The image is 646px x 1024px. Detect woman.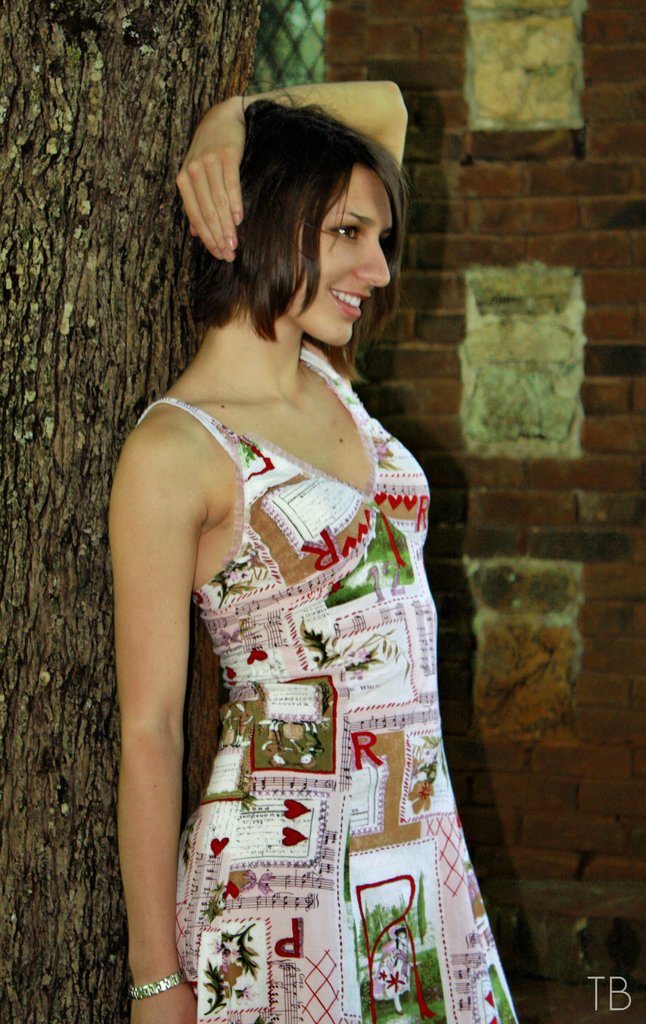
Detection: [x1=120, y1=78, x2=511, y2=1023].
